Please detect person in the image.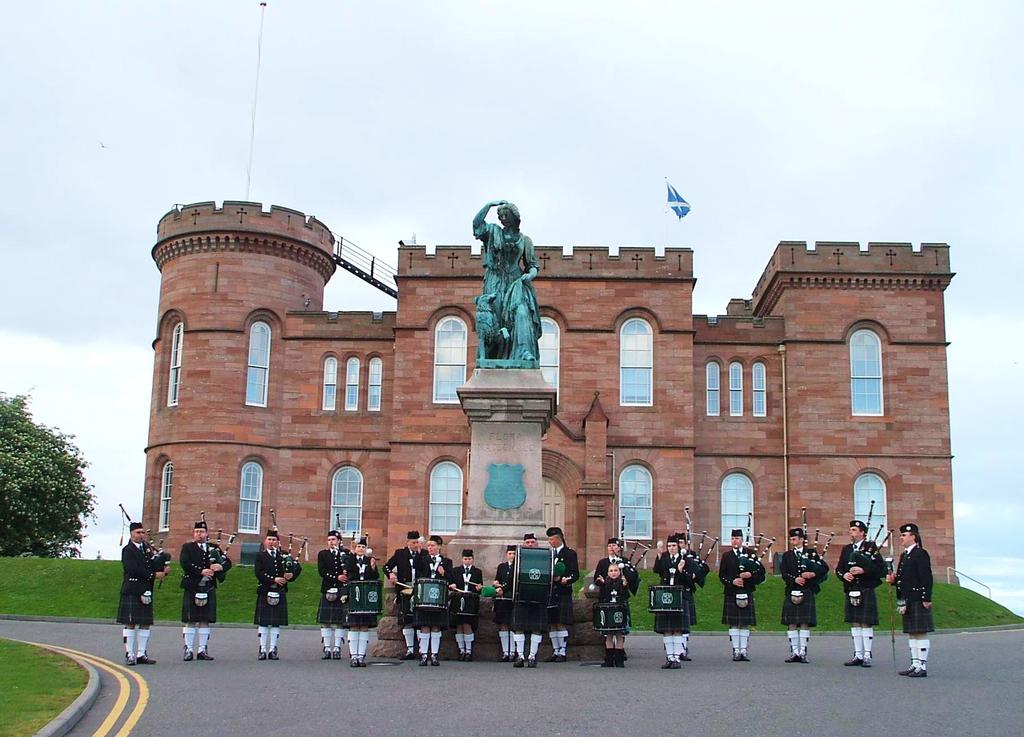
{"left": 836, "top": 516, "right": 886, "bottom": 667}.
